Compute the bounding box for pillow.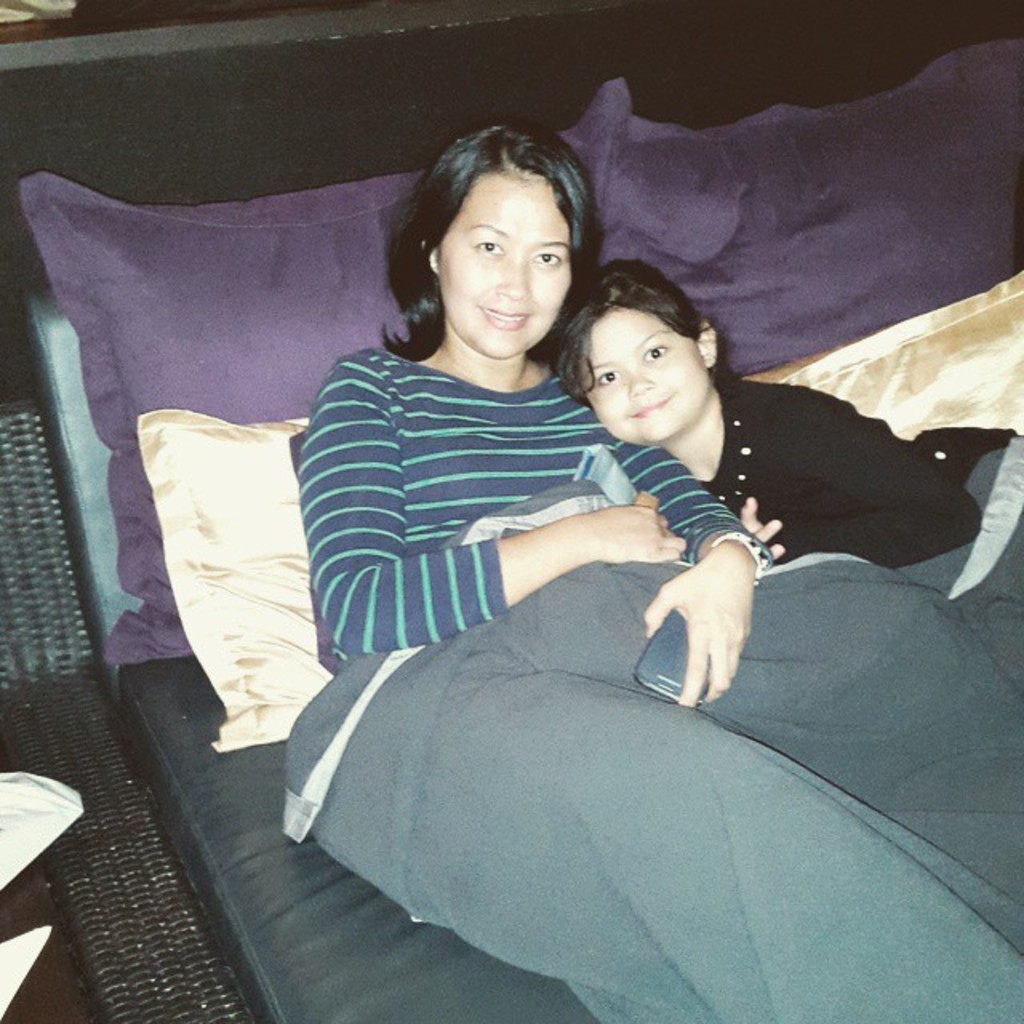
bbox(22, 78, 624, 669).
